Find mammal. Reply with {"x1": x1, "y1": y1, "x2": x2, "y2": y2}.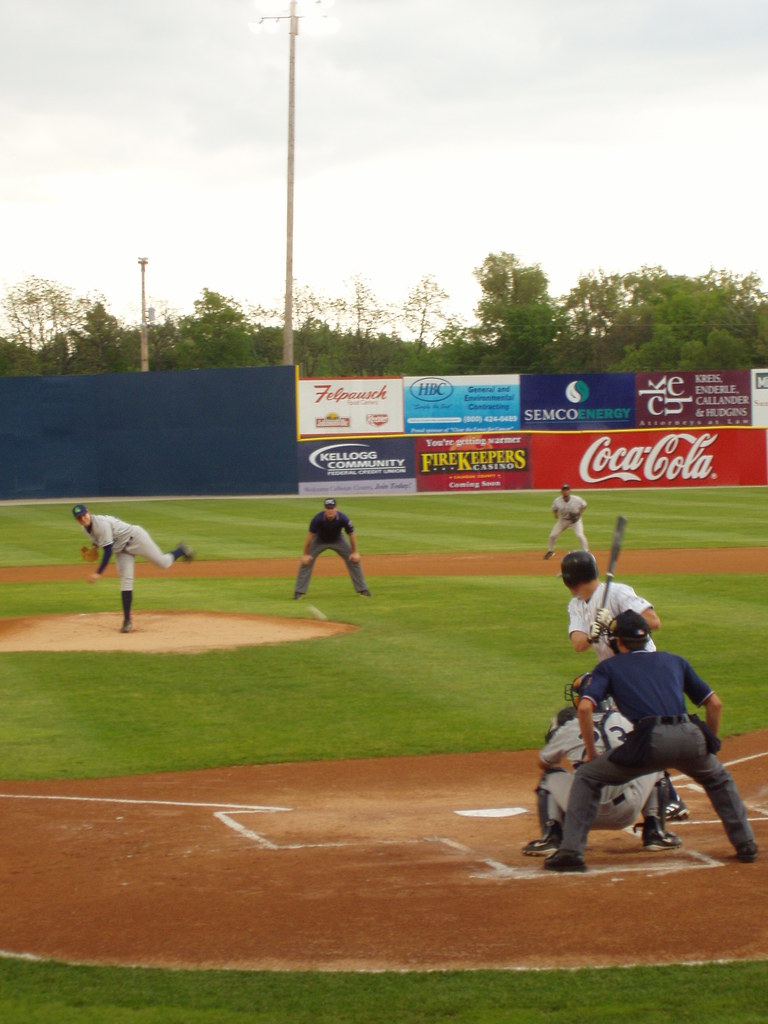
{"x1": 289, "y1": 494, "x2": 373, "y2": 607}.
